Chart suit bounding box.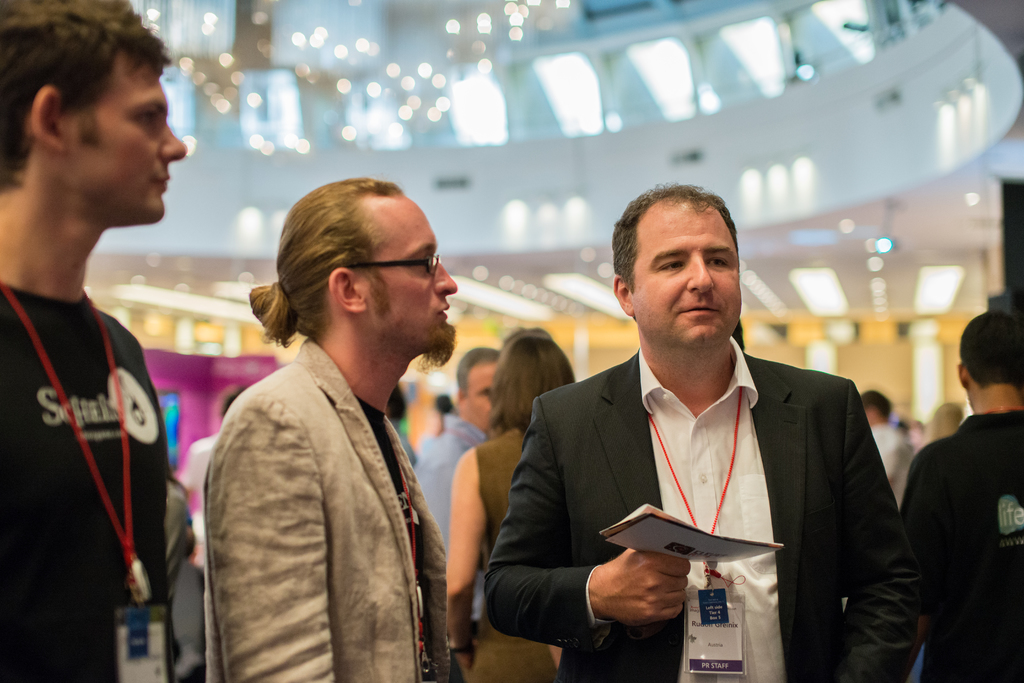
Charted: 483:245:816:654.
